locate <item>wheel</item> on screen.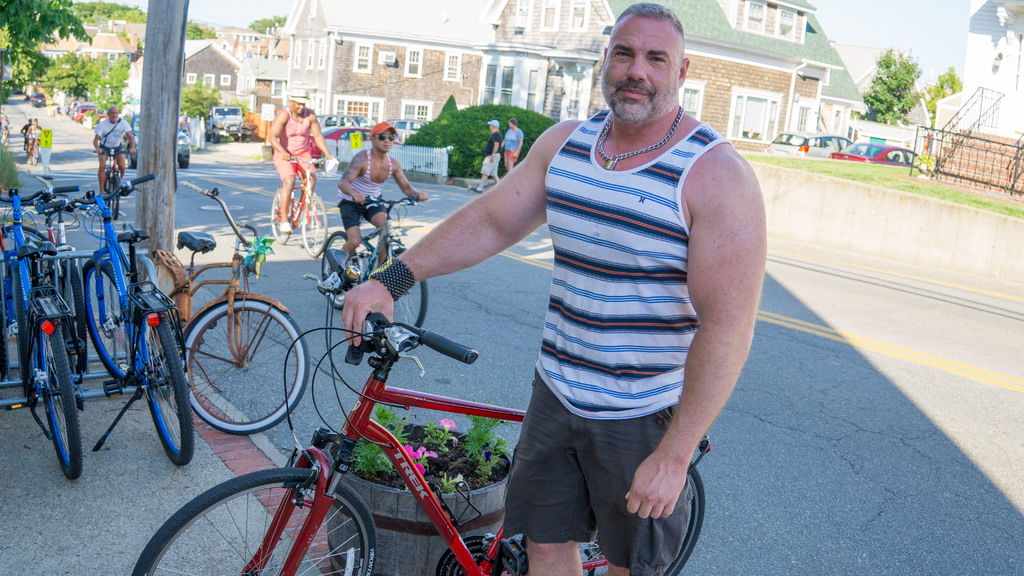
On screen at [left=63, top=260, right=88, bottom=371].
